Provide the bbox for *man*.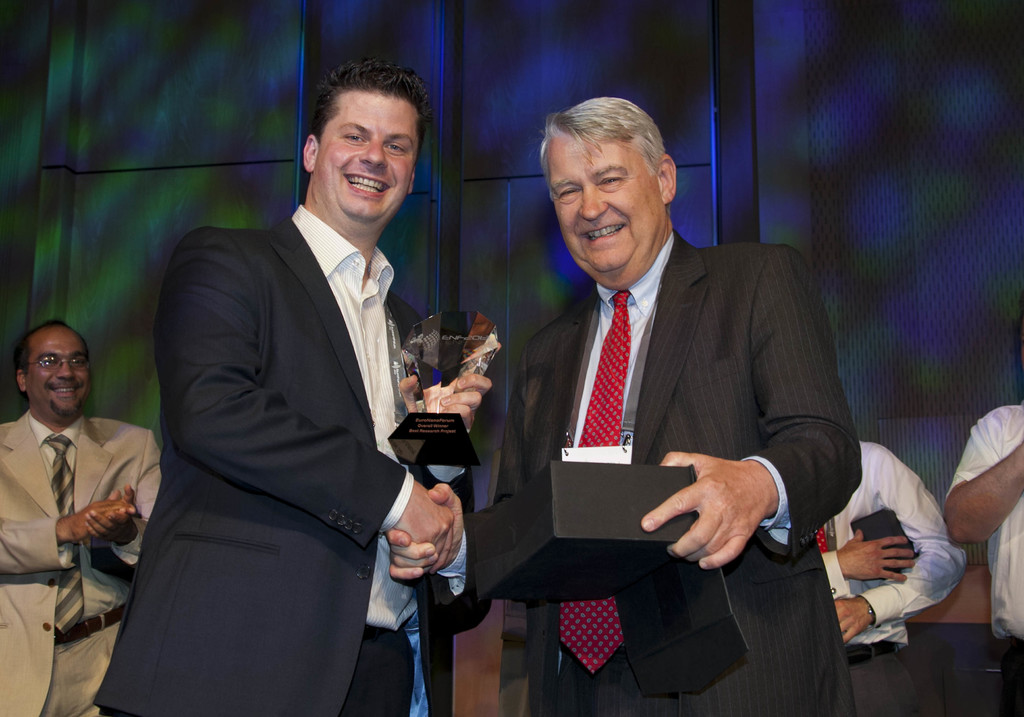
[103,60,448,716].
